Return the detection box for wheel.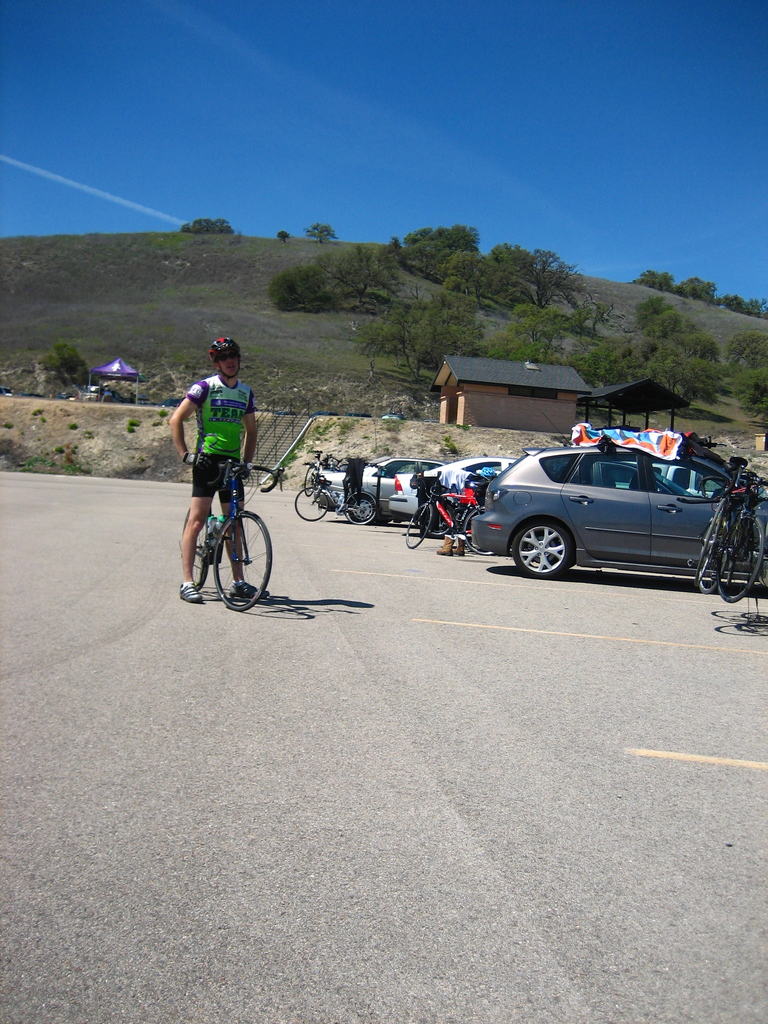
region(404, 503, 433, 547).
